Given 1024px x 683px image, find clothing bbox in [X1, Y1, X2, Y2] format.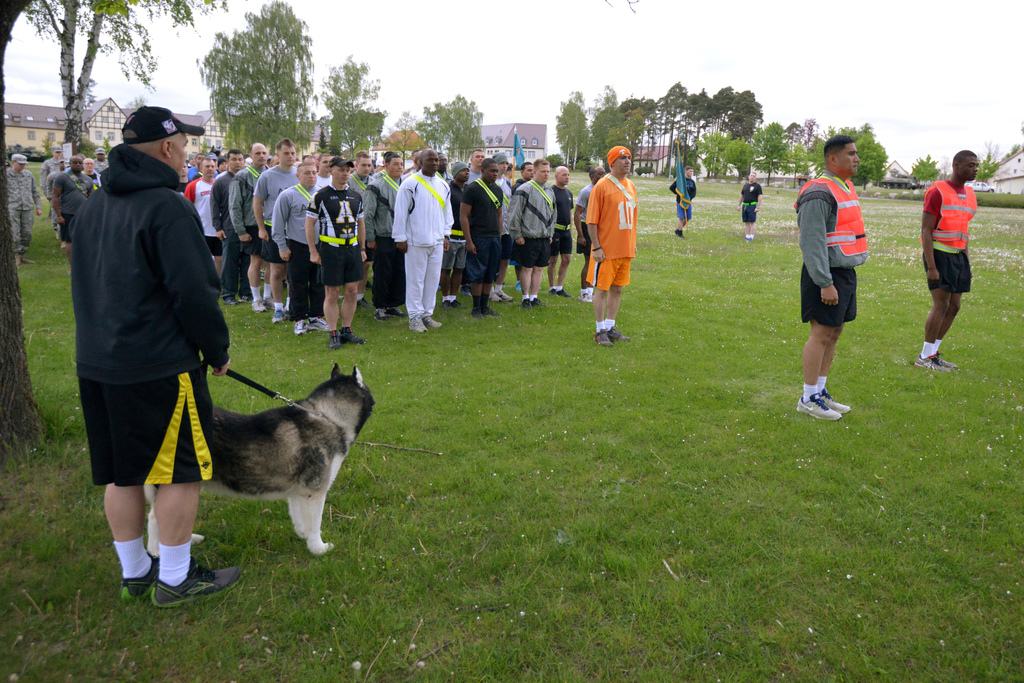
[739, 178, 763, 224].
